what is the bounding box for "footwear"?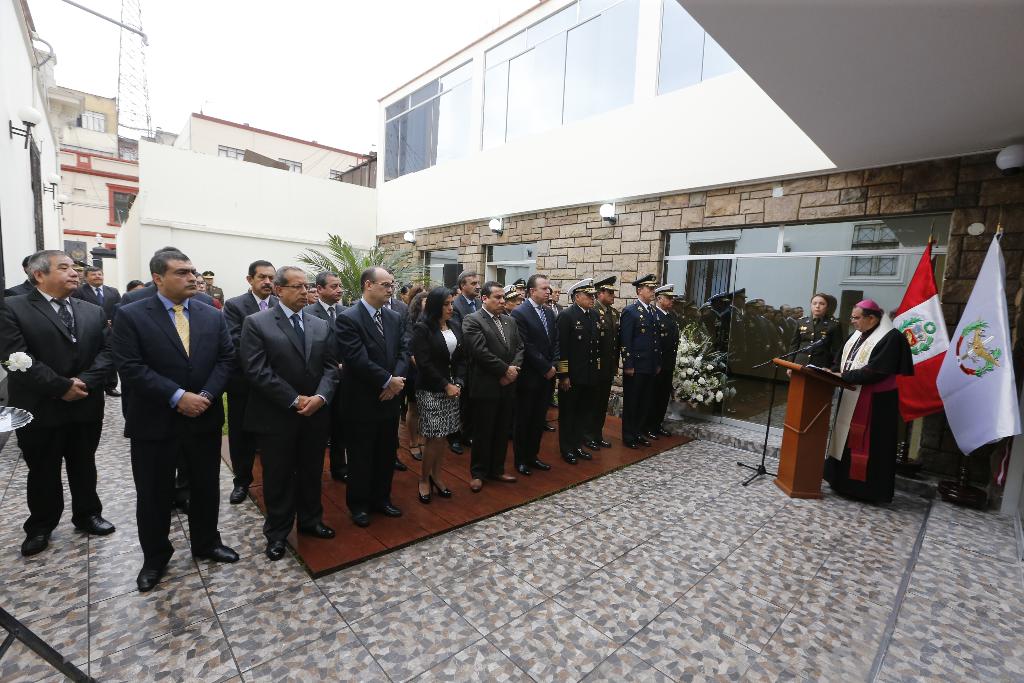
l=516, t=458, r=533, b=479.
